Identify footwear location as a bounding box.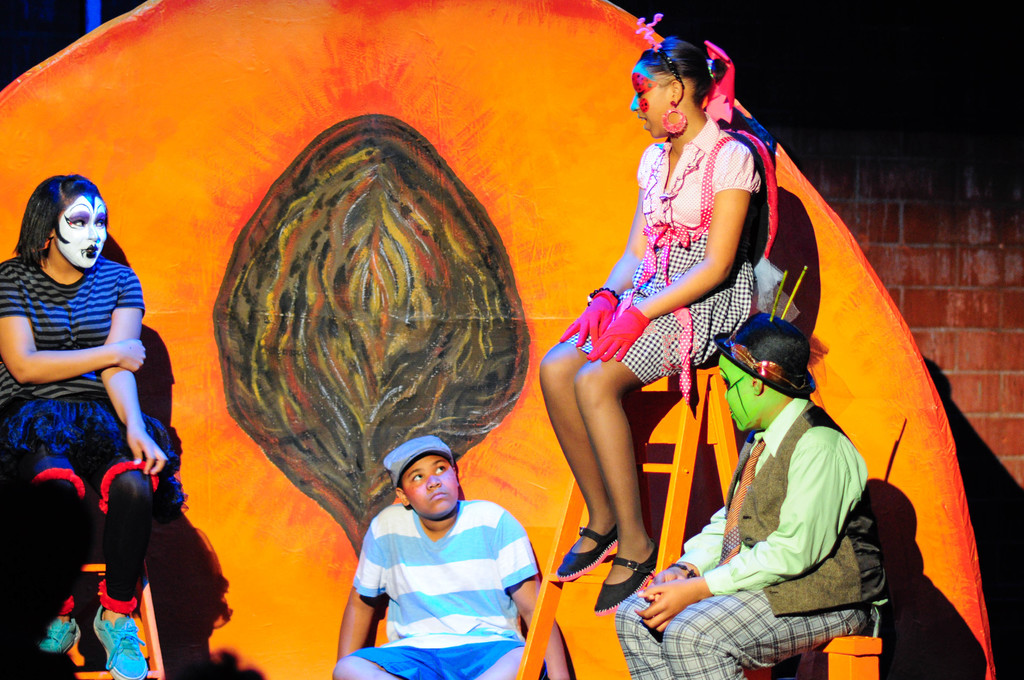
select_region(92, 610, 148, 679).
